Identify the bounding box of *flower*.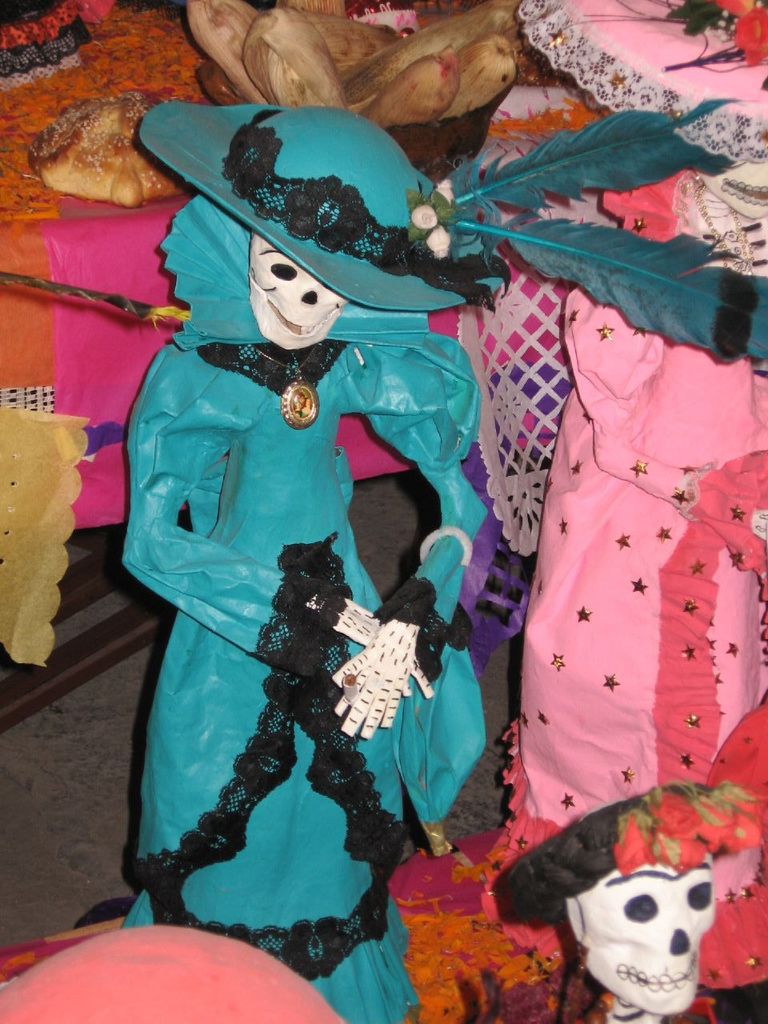
[left=430, top=178, right=460, bottom=206].
